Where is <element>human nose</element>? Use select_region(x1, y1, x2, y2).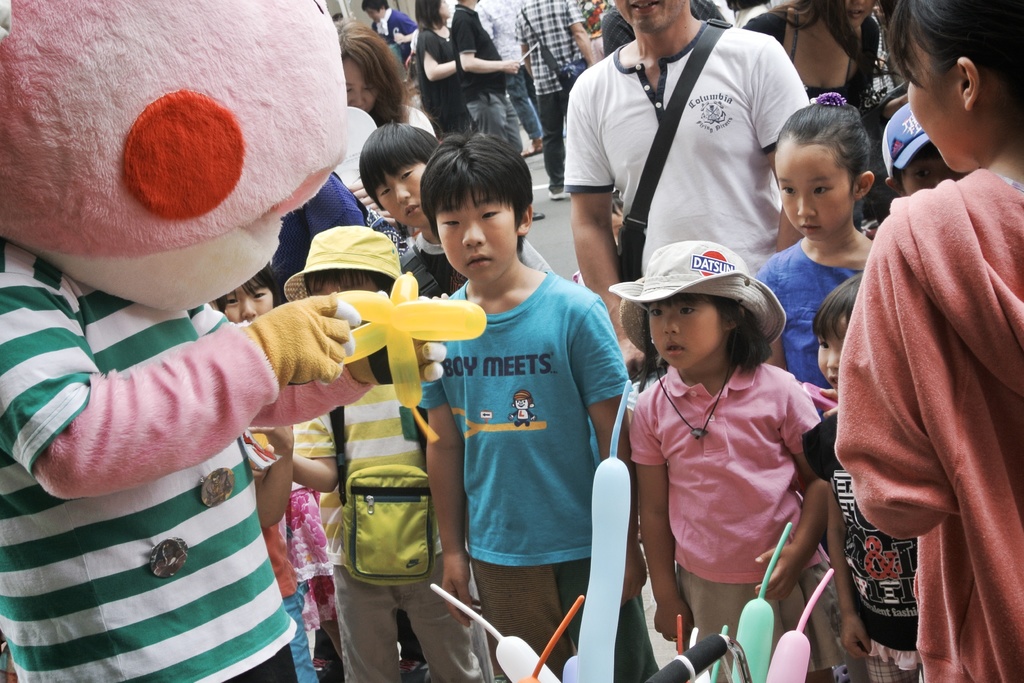
select_region(461, 222, 485, 247).
